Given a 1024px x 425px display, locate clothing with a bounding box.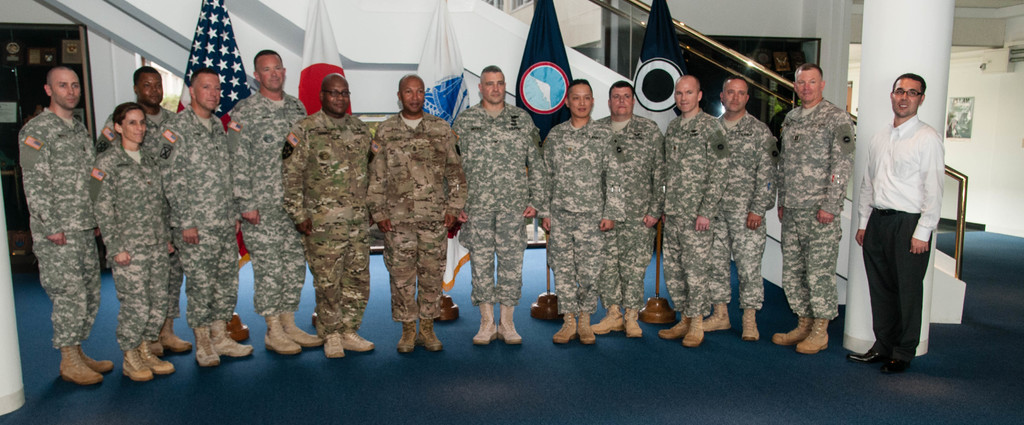
Located: 721 108 779 221.
